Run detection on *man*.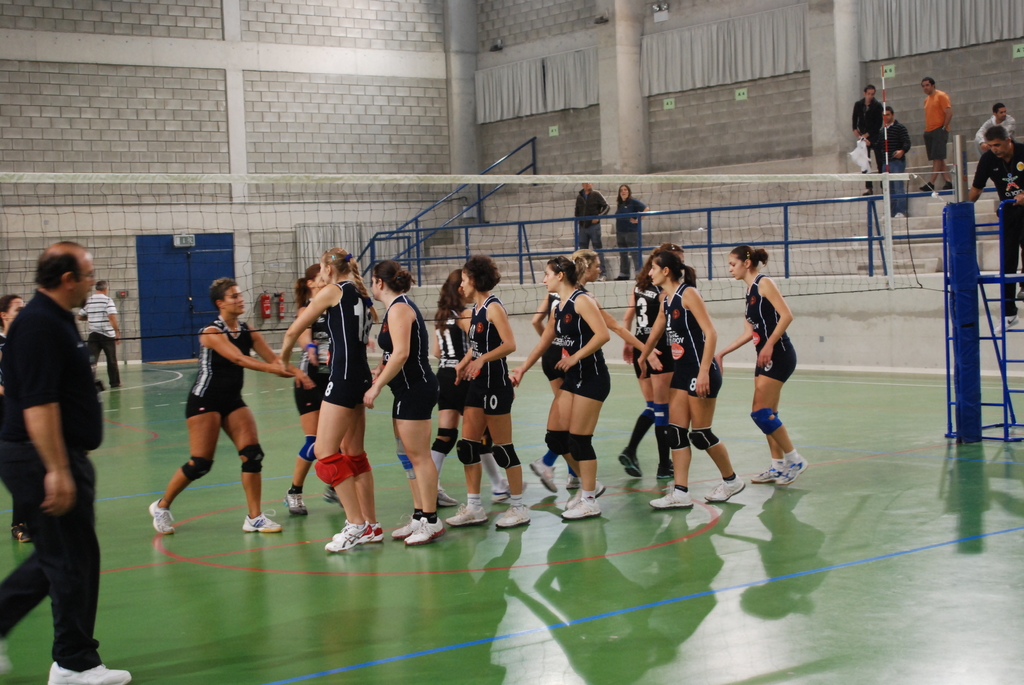
Result: pyautogui.locateOnScreen(924, 72, 955, 195).
